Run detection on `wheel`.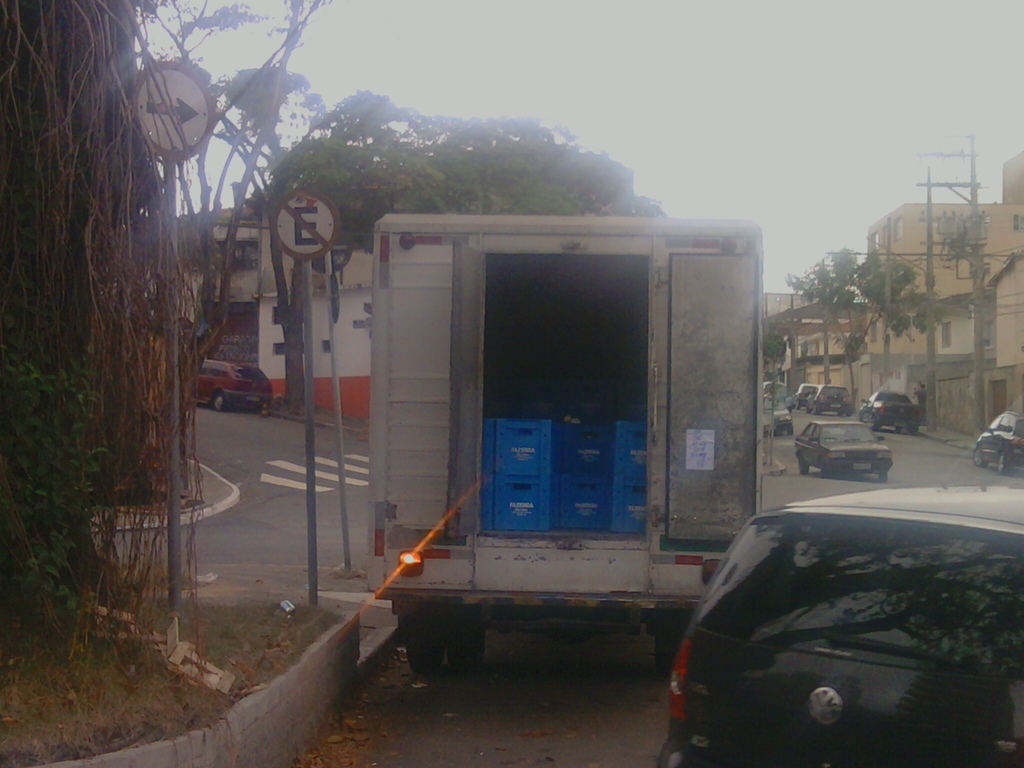
Result: 399/622/446/680.
